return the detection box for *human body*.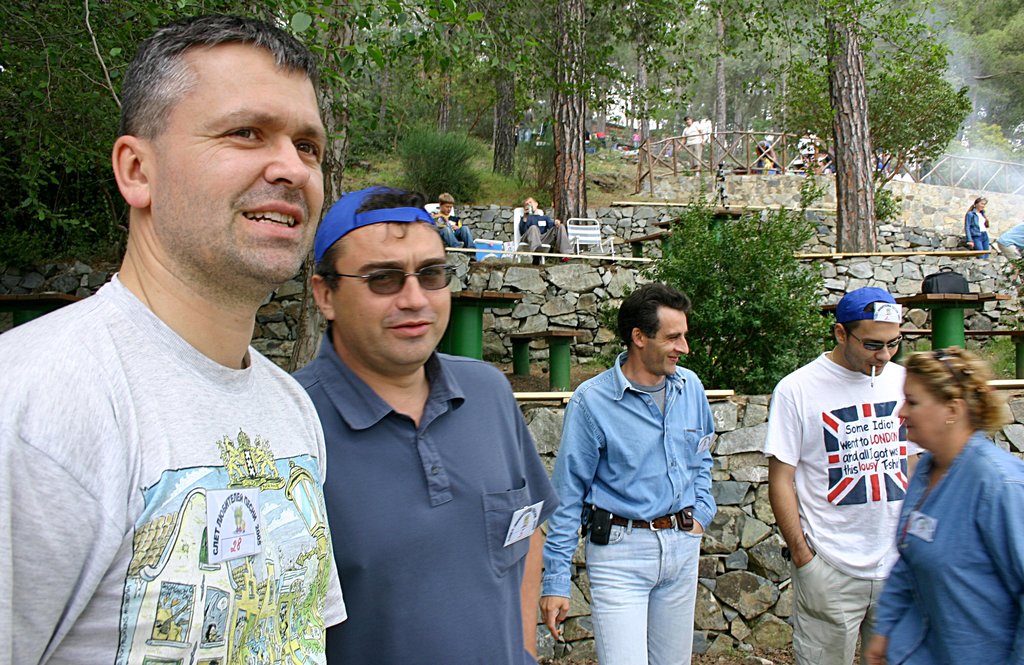
box(430, 211, 477, 254).
